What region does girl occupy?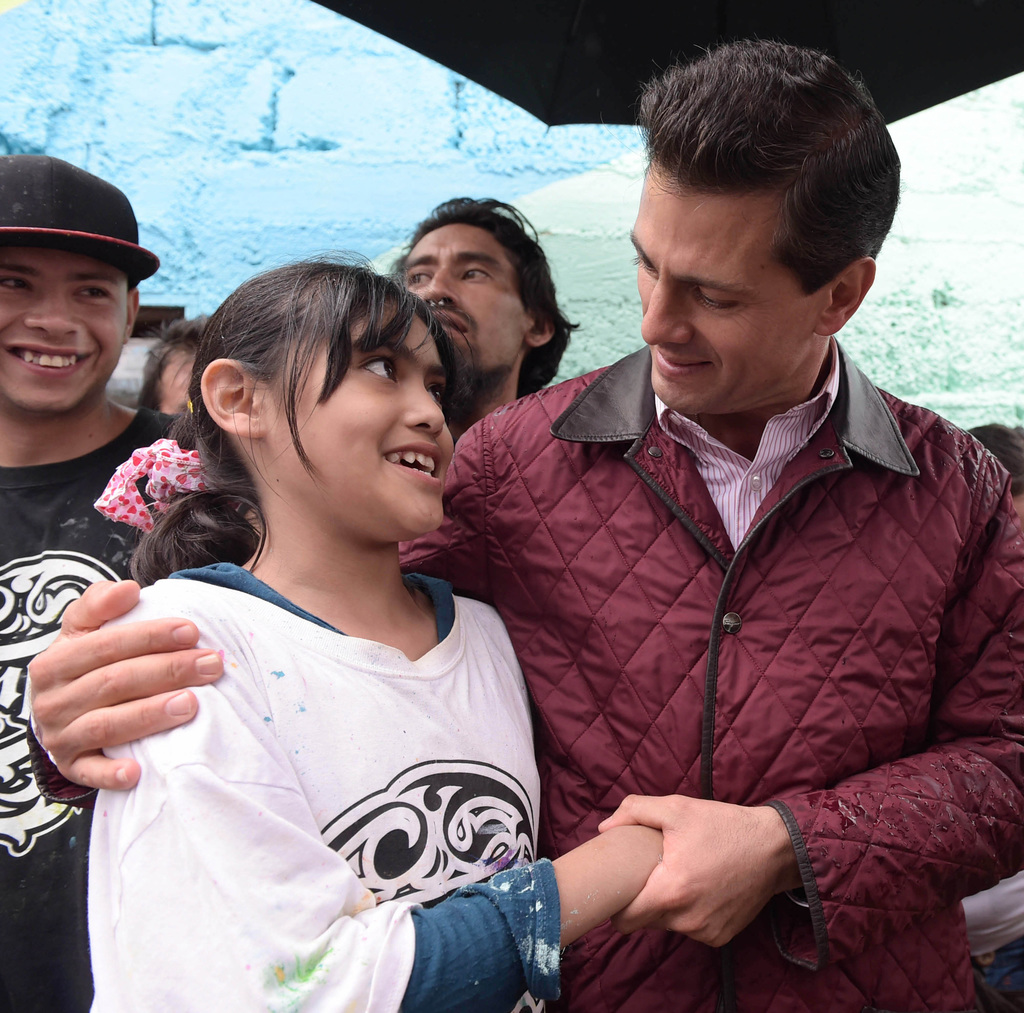
[x1=88, y1=253, x2=662, y2=1011].
